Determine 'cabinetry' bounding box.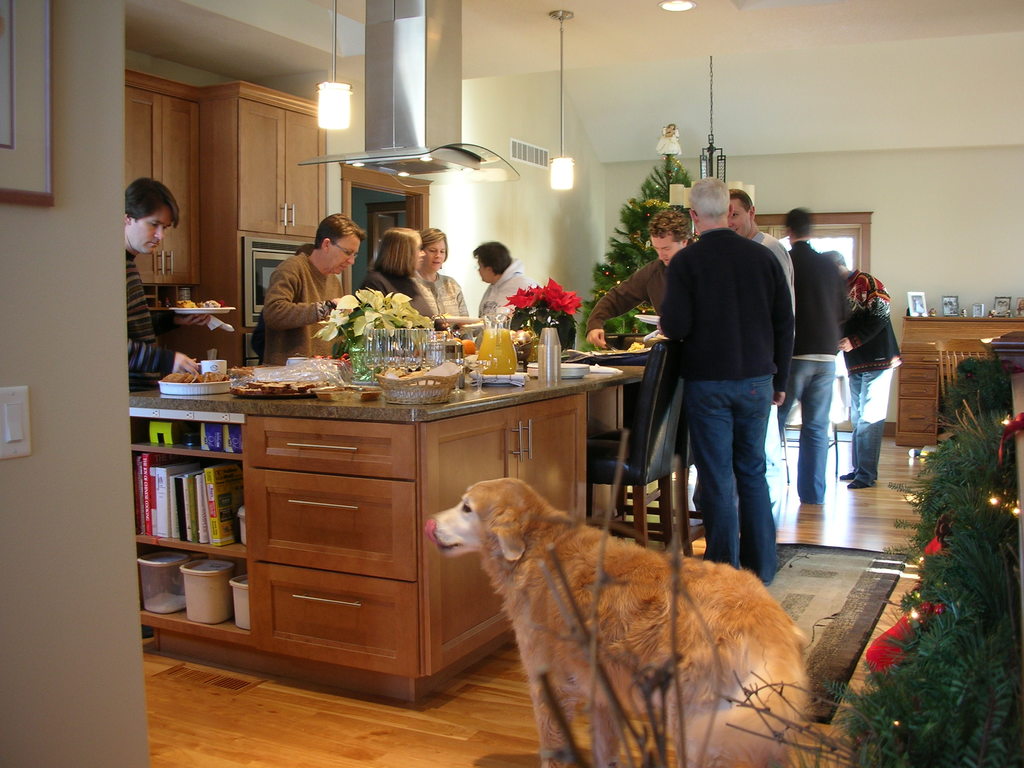
Determined: (left=415, top=394, right=589, bottom=685).
